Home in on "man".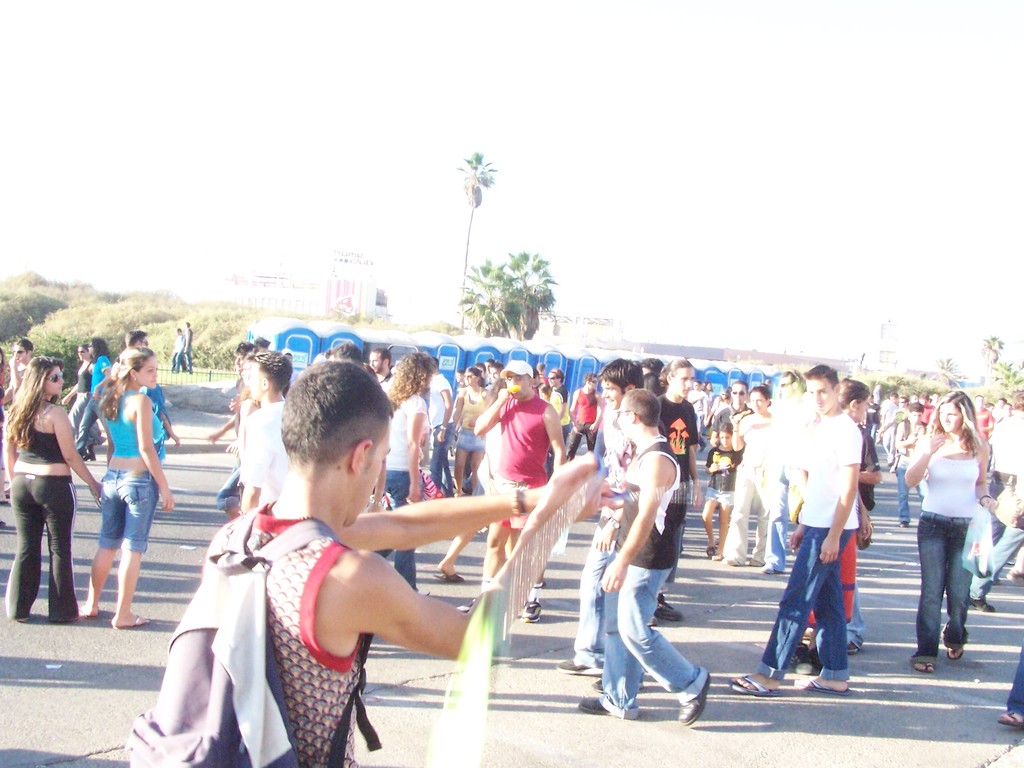
Homed in at <box>490,365,504,390</box>.
